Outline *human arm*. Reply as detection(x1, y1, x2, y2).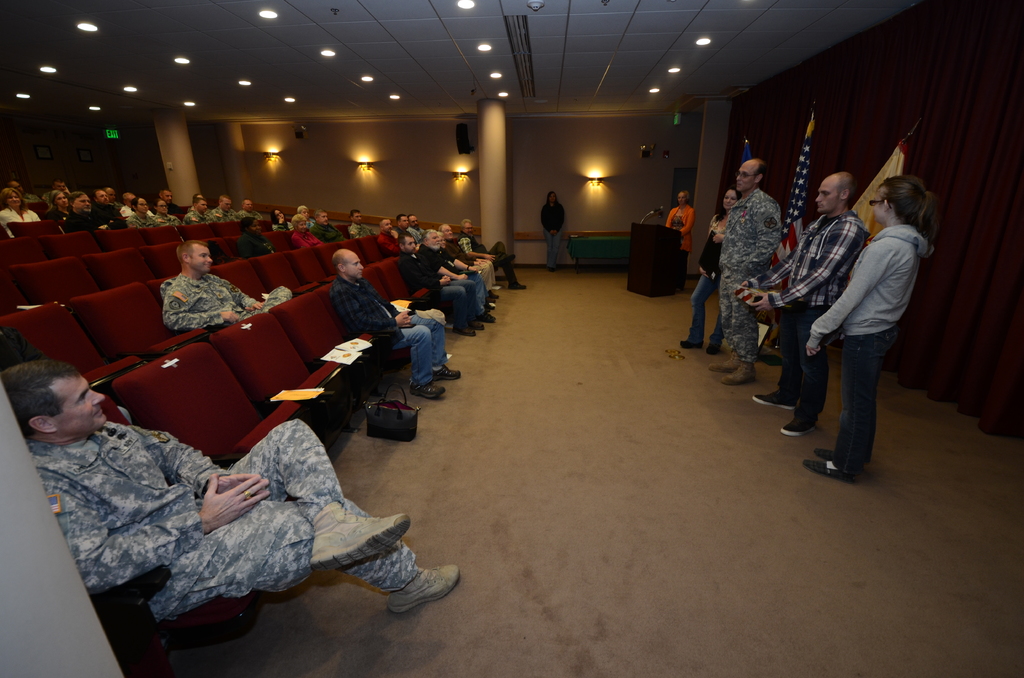
detection(168, 278, 243, 339).
